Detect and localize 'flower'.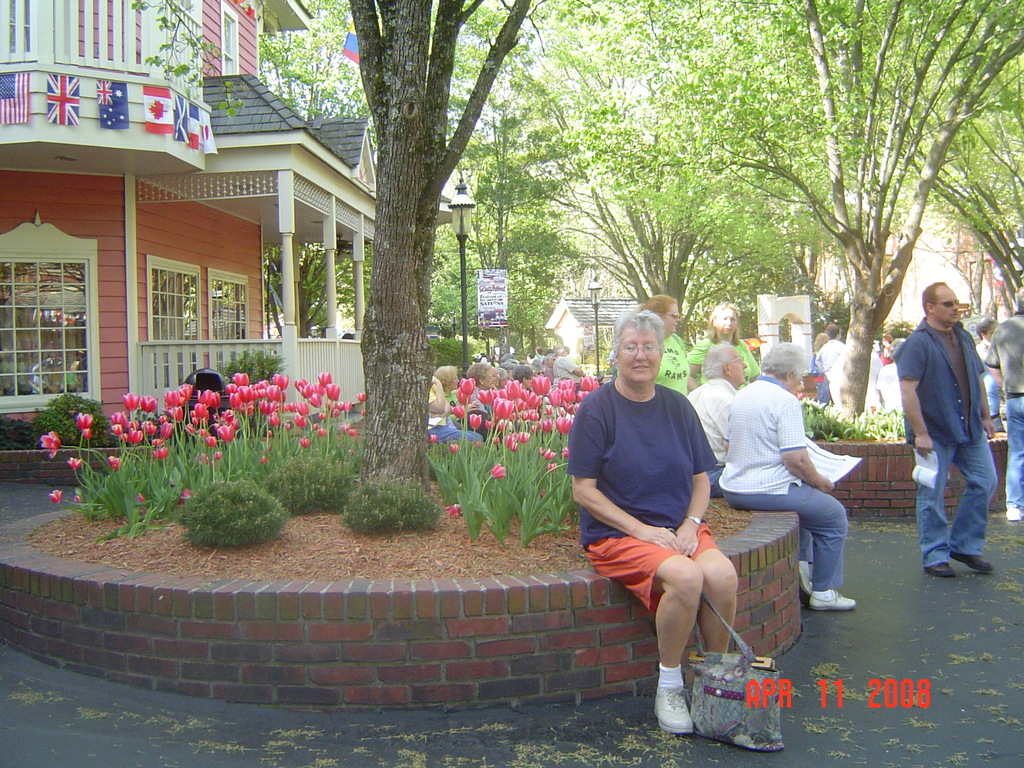
Localized at pyautogui.locateOnScreen(123, 392, 141, 413).
